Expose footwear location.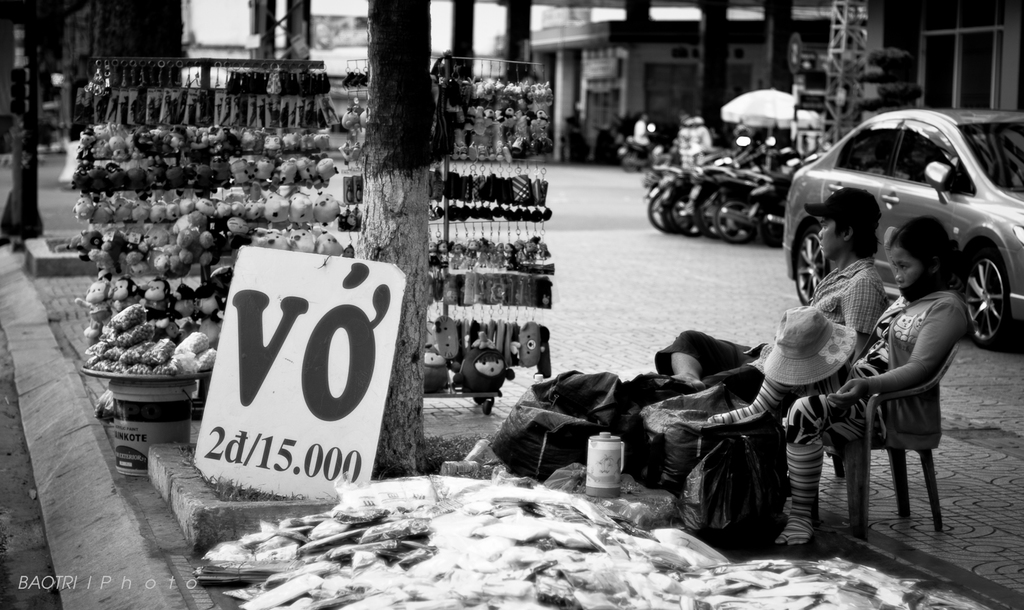
Exposed at bbox(766, 445, 823, 552).
